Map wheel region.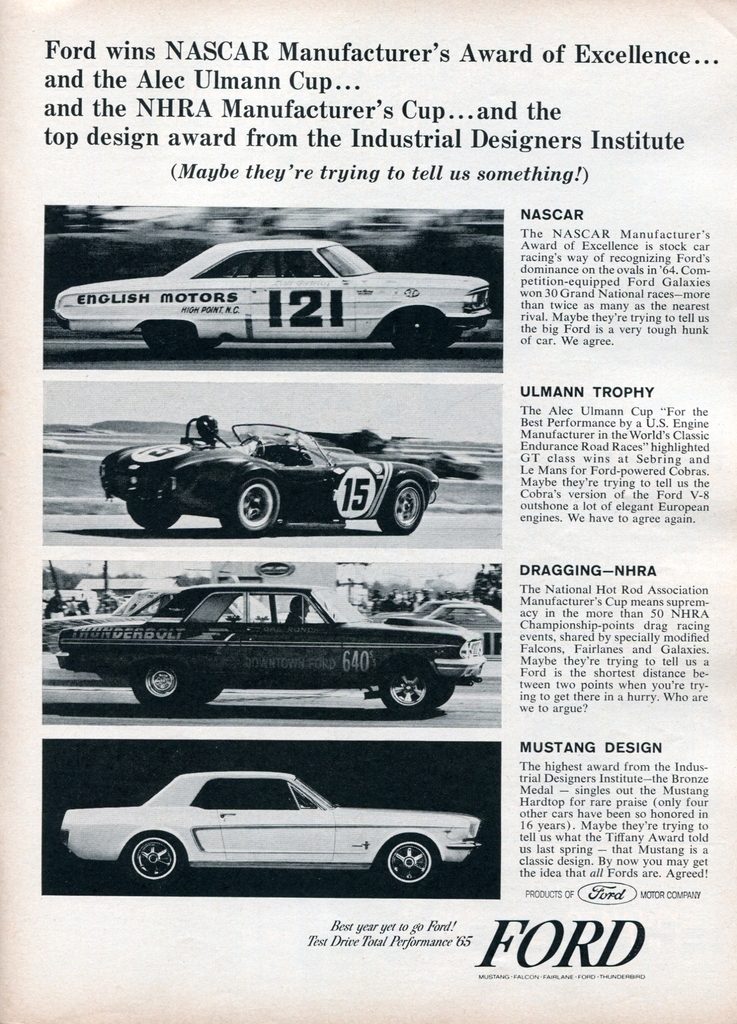
Mapped to (393,314,436,354).
